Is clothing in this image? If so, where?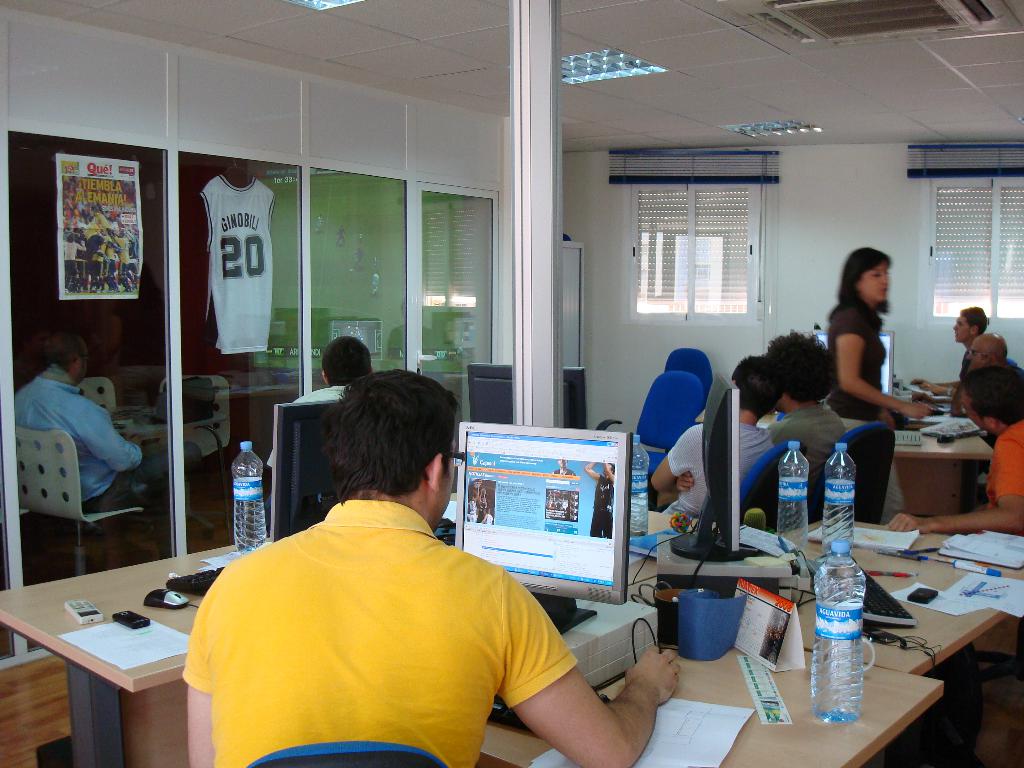
Yes, at box=[764, 404, 853, 500].
